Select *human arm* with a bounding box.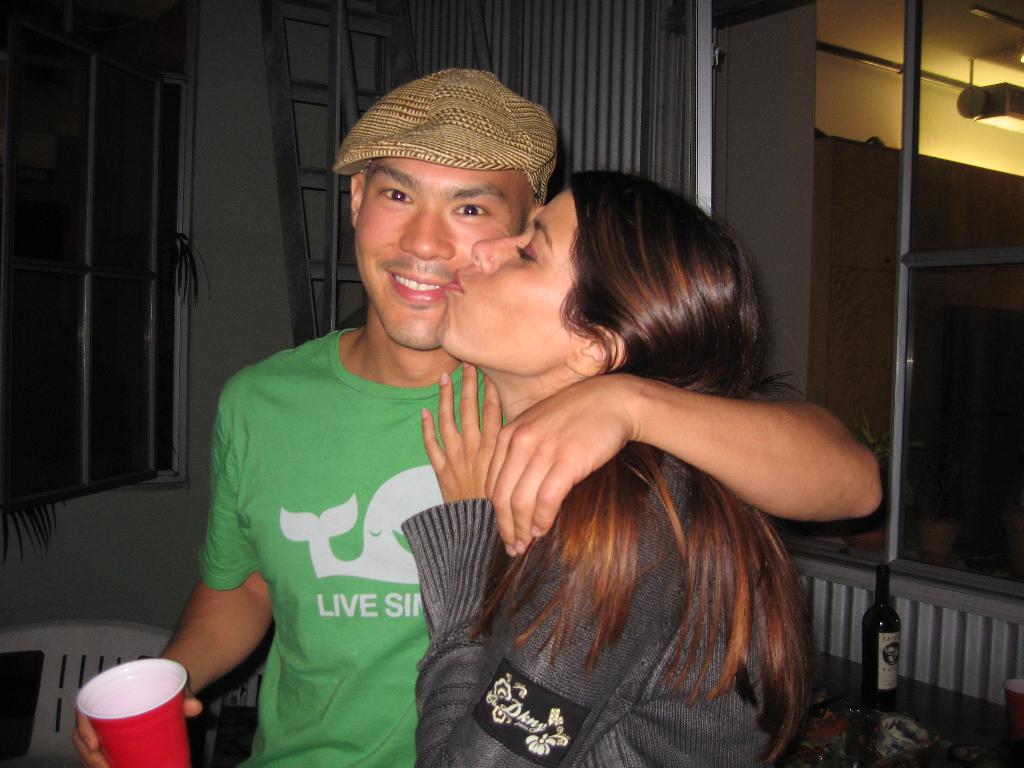
select_region(72, 383, 275, 767).
